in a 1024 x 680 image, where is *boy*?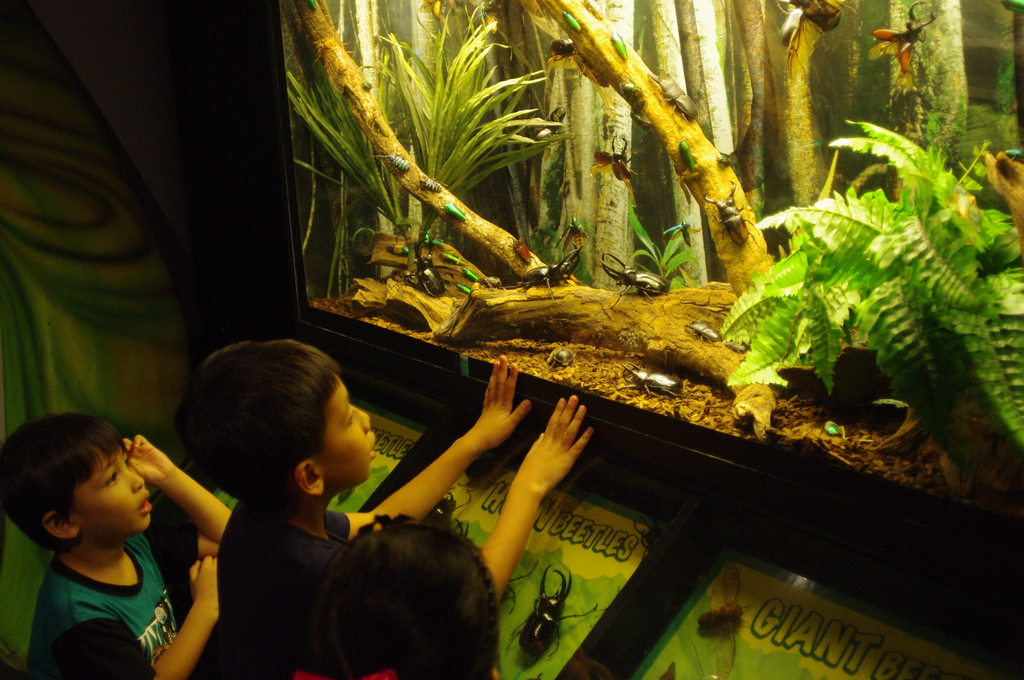
0 421 223 669.
